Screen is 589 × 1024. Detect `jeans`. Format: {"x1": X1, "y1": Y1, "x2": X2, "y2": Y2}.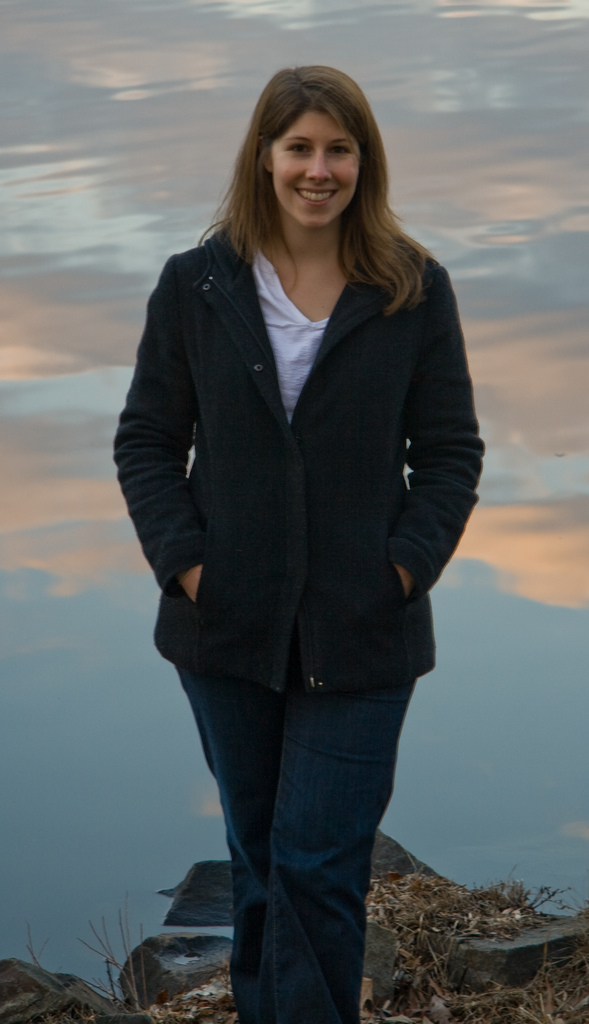
{"x1": 198, "y1": 662, "x2": 405, "y2": 1011}.
